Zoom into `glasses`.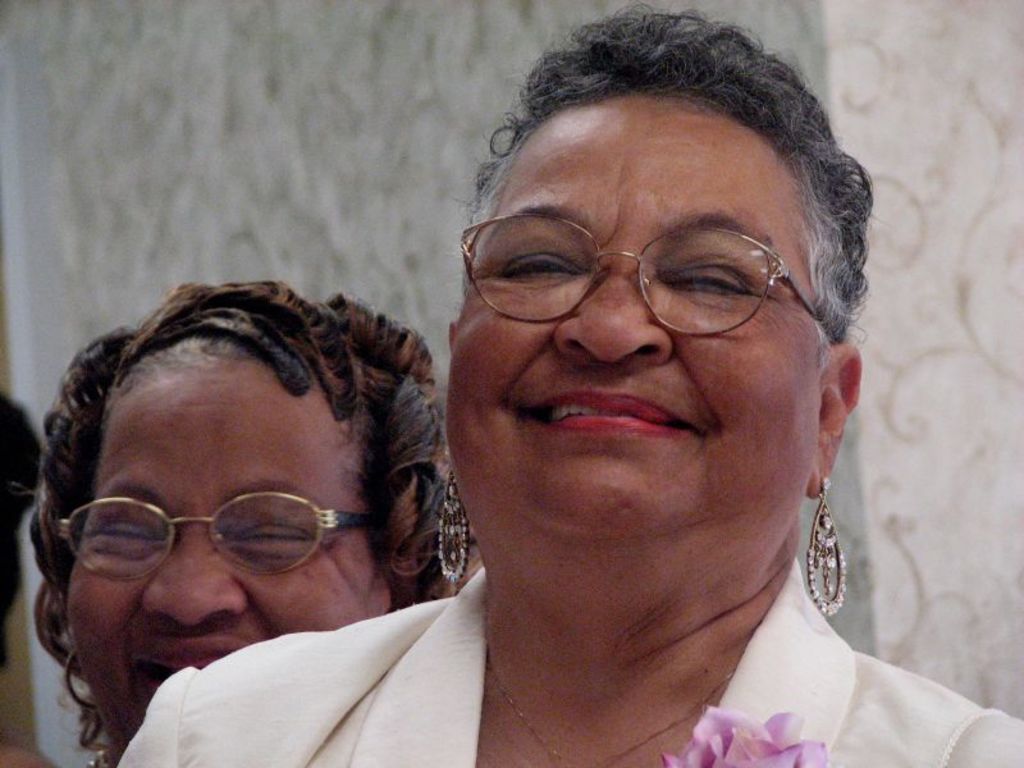
Zoom target: x1=50, y1=488, x2=371, y2=584.
